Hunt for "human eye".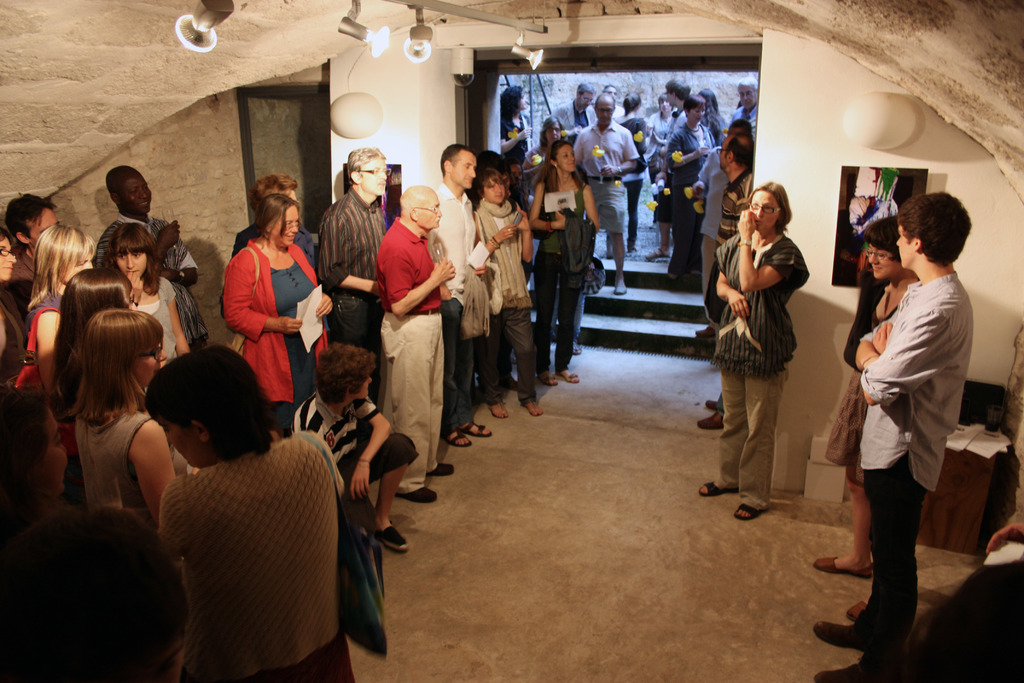
Hunted down at select_region(762, 202, 776, 213).
